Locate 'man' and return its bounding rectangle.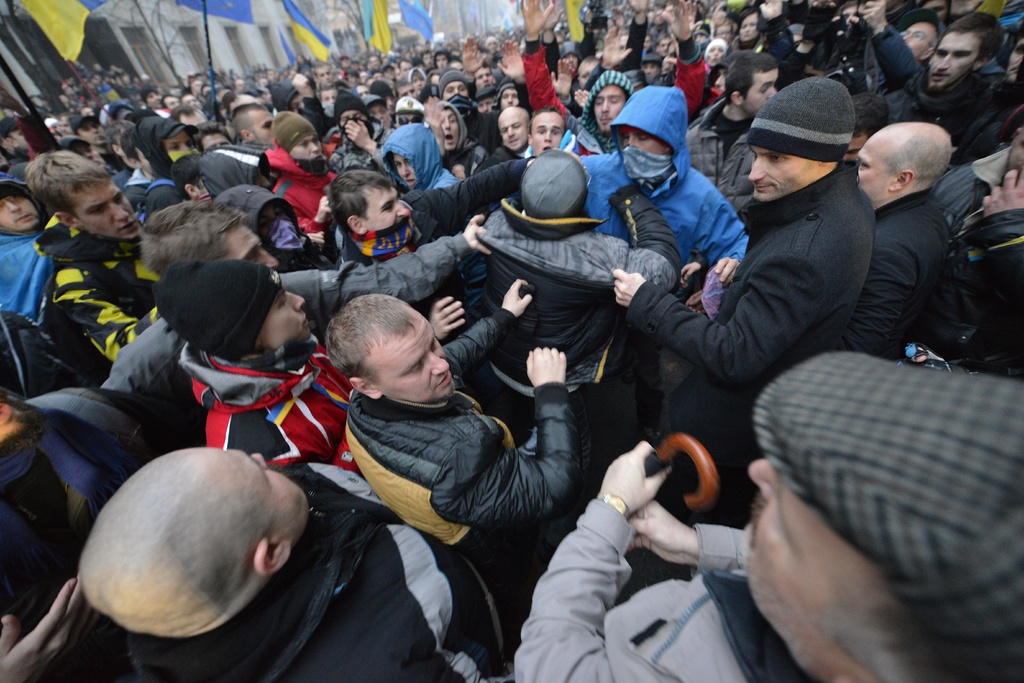
box(324, 274, 581, 573).
